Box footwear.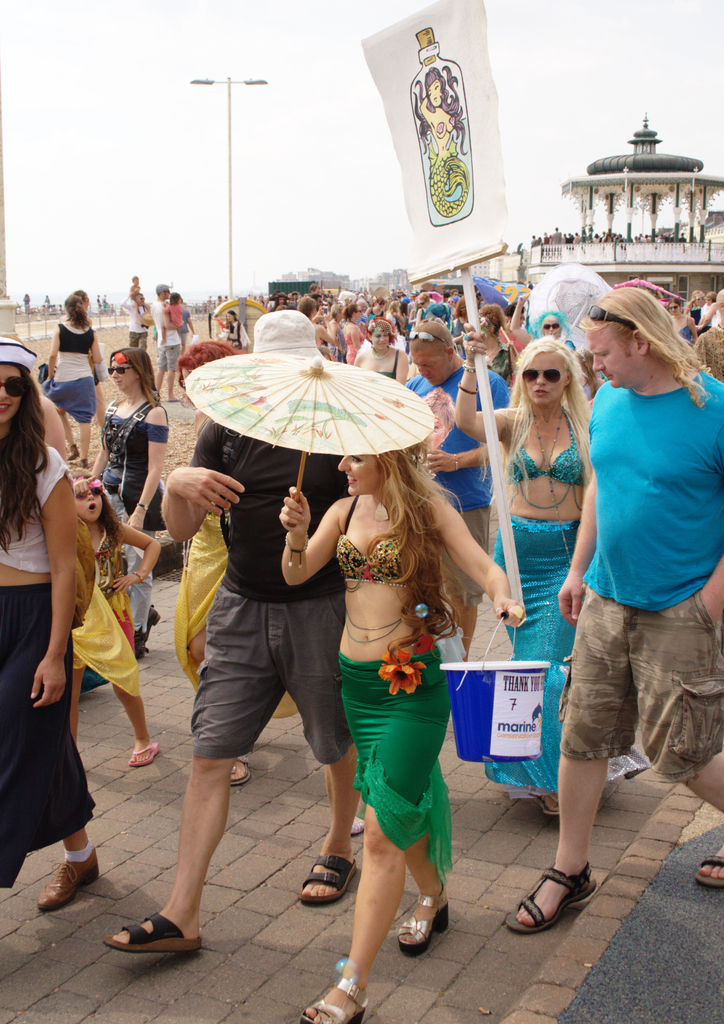
(300,848,365,911).
